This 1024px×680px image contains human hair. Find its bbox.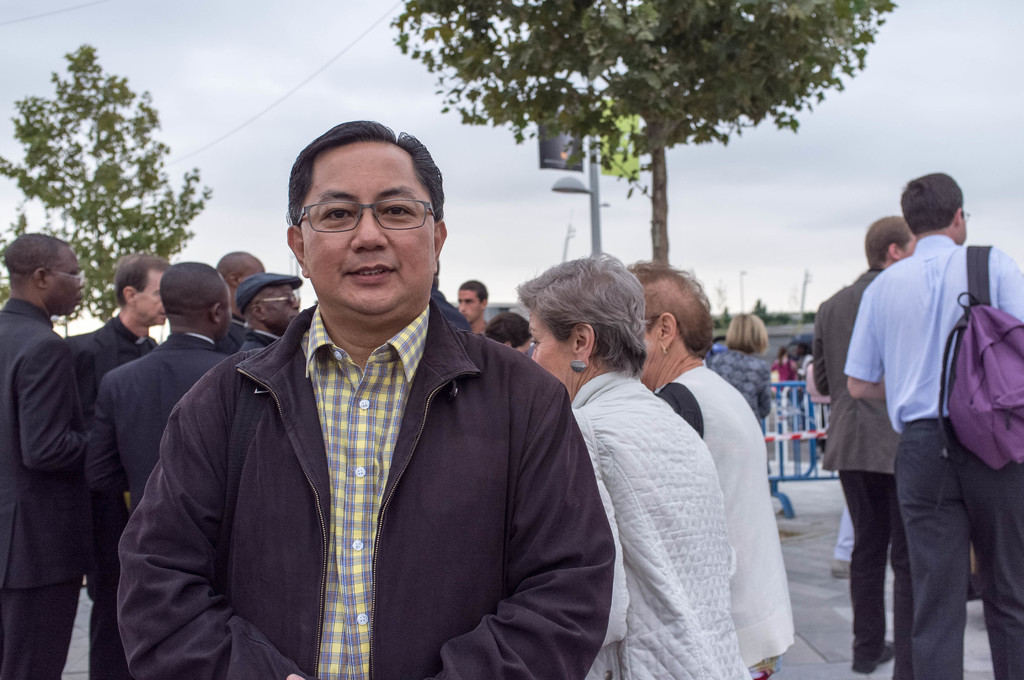
l=159, t=260, r=222, b=330.
